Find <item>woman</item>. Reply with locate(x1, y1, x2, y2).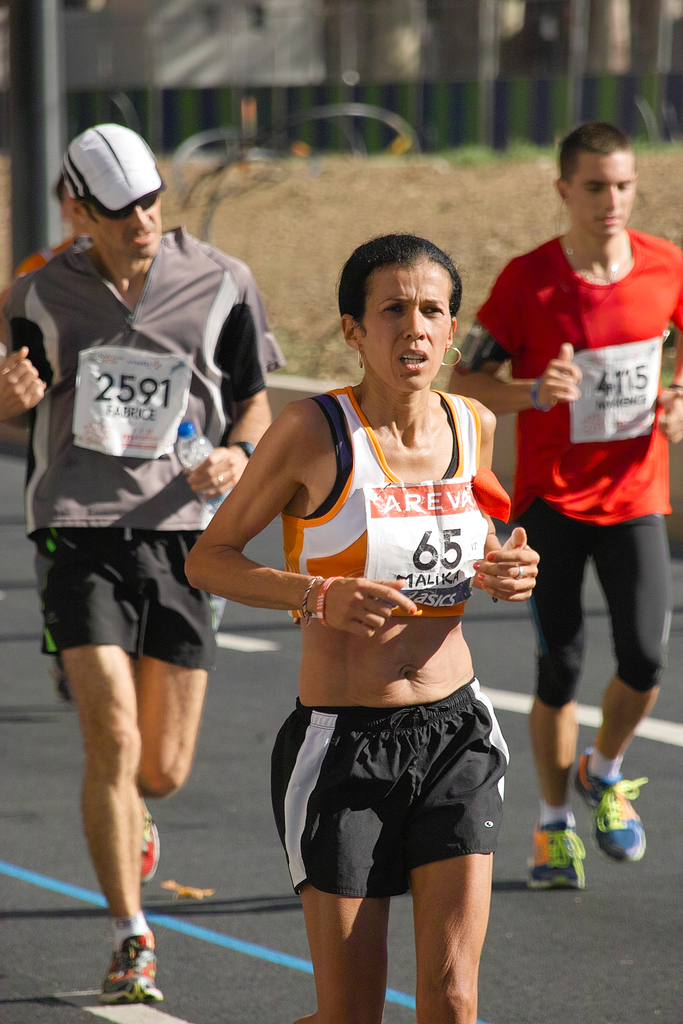
locate(177, 230, 555, 1023).
